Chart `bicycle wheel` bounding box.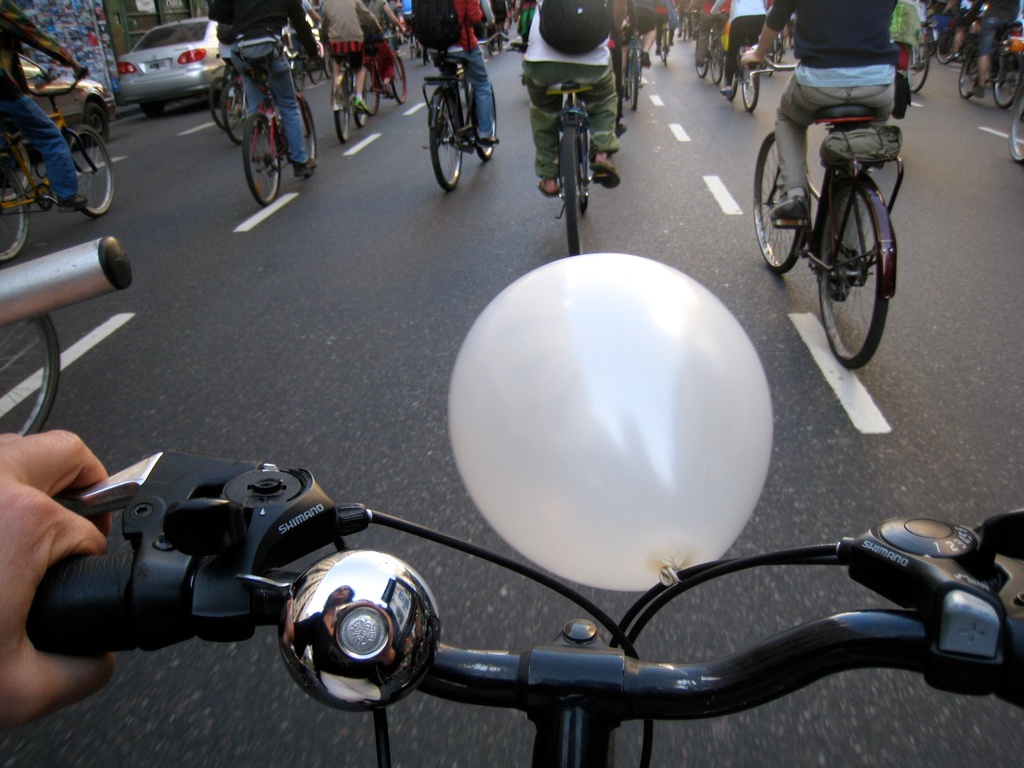
Charted: detection(738, 63, 759, 111).
